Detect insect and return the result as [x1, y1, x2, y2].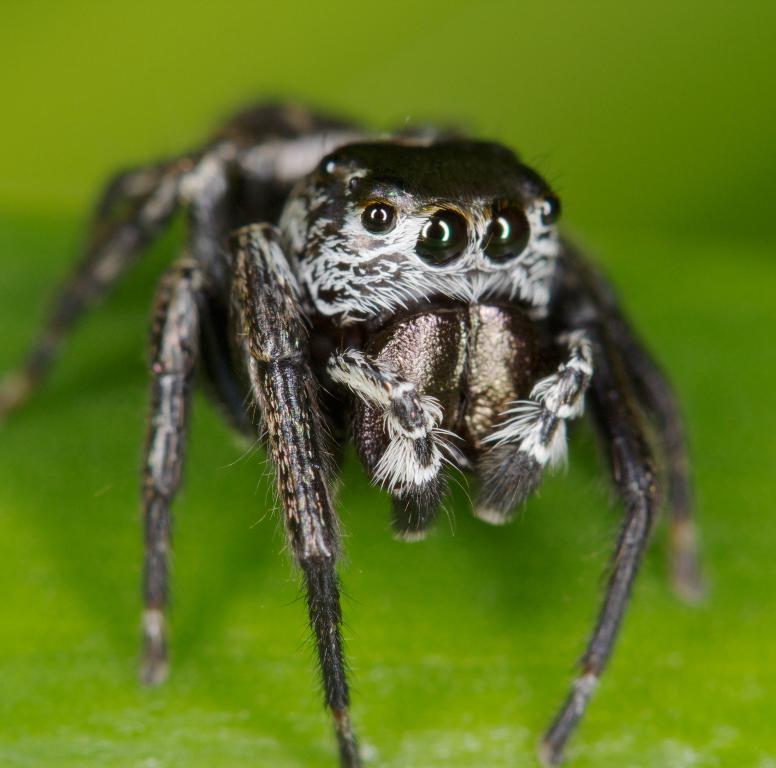
[19, 102, 735, 763].
